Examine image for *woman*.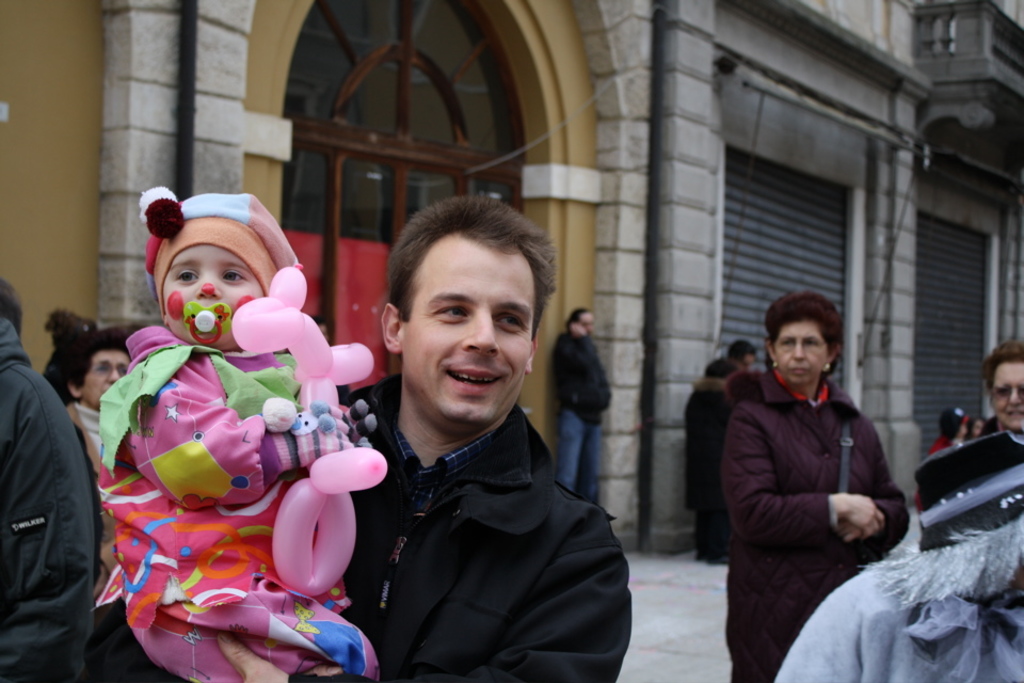
Examination result: 979,342,1023,432.
